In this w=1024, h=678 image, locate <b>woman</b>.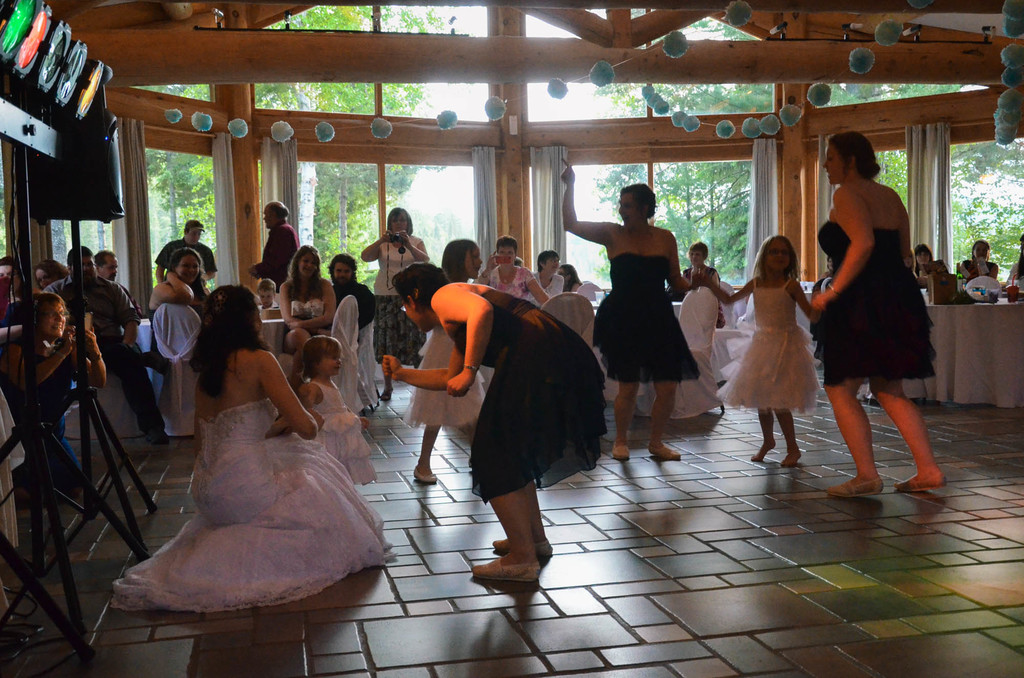
Bounding box: left=32, top=258, right=70, bottom=294.
